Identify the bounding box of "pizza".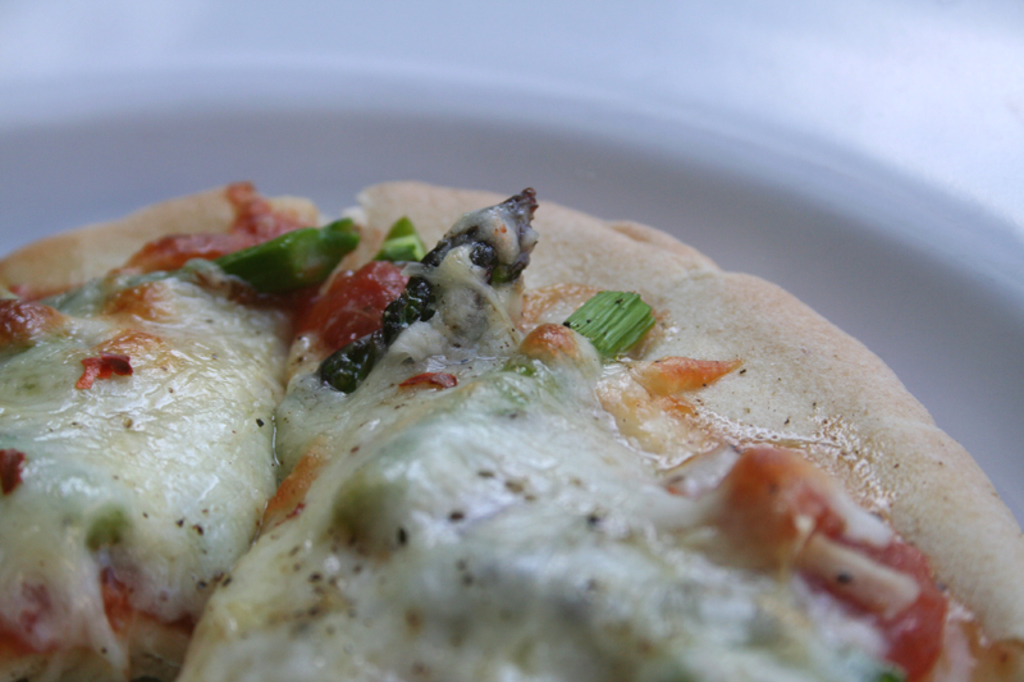
bbox(0, 174, 1023, 676).
